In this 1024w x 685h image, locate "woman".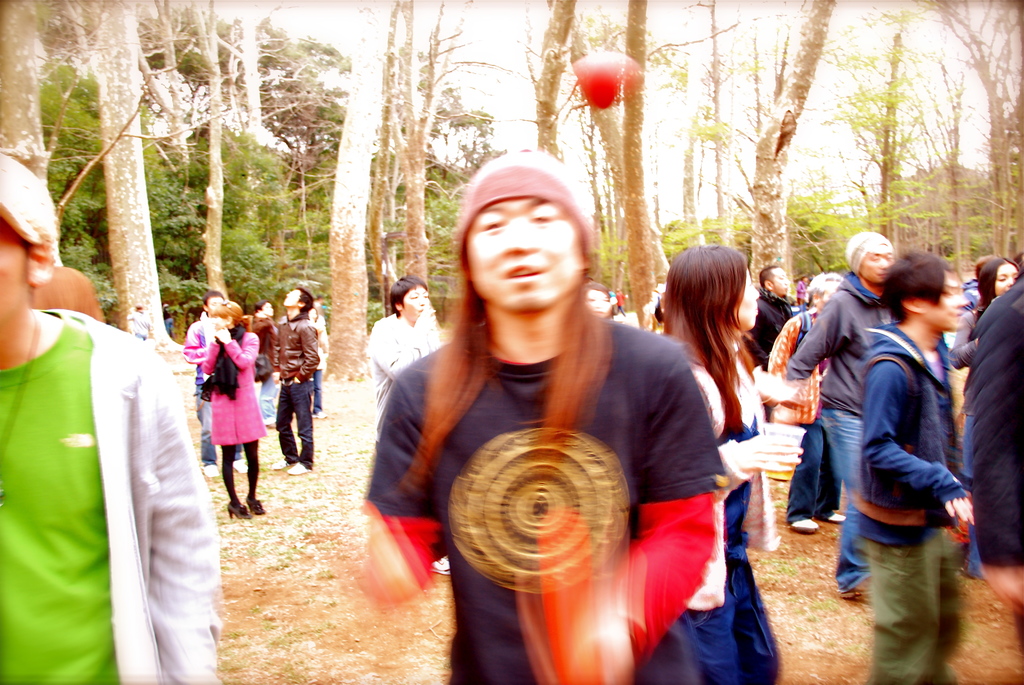
Bounding box: BBox(583, 281, 620, 324).
